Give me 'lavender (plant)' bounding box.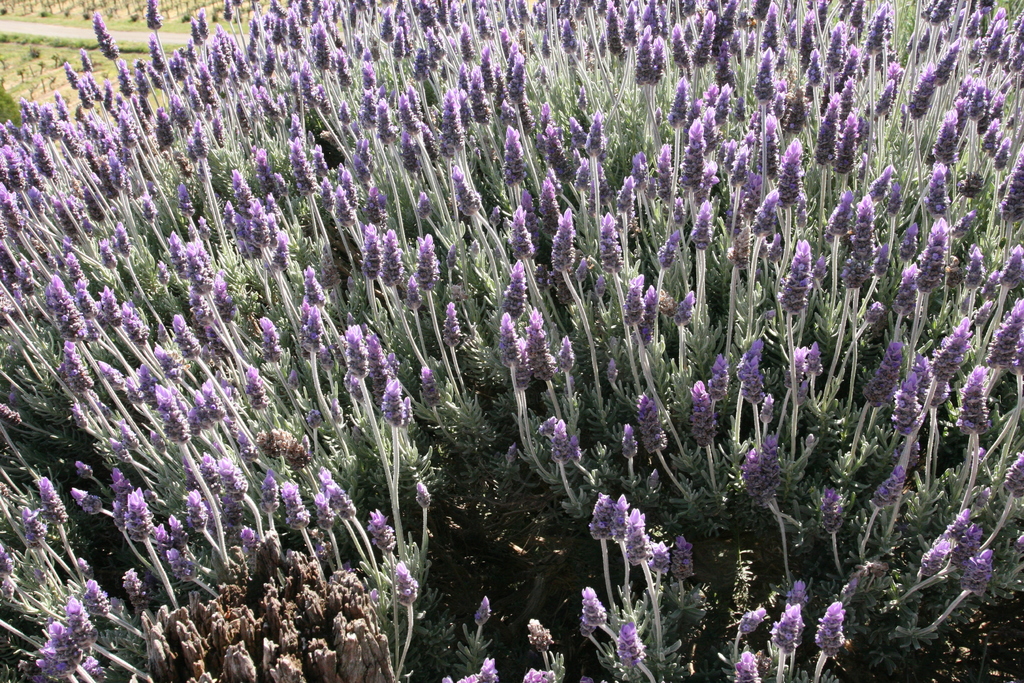
675, 122, 708, 197.
